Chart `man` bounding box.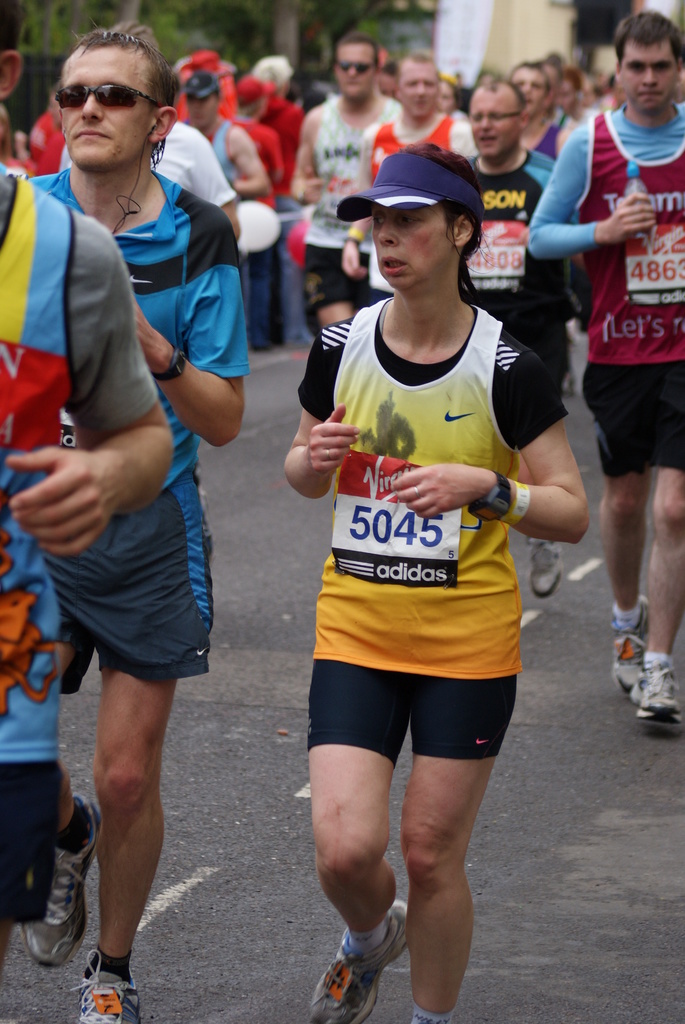
Charted: x1=167 y1=68 x2=273 y2=246.
